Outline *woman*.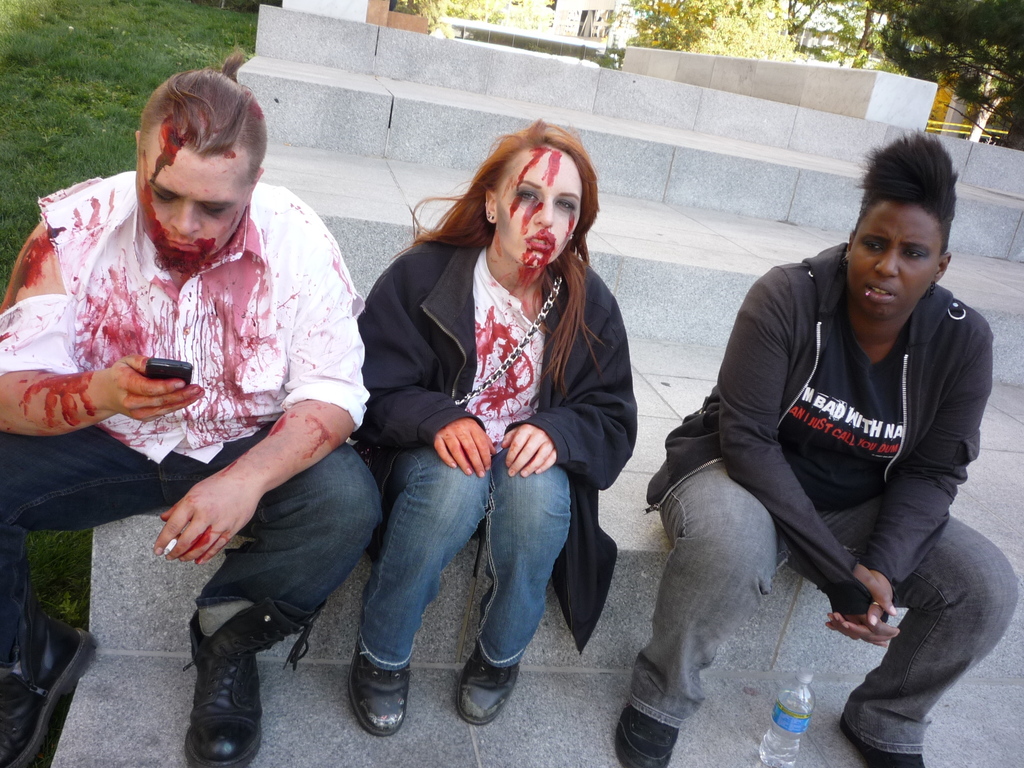
Outline: bbox(611, 130, 1018, 767).
